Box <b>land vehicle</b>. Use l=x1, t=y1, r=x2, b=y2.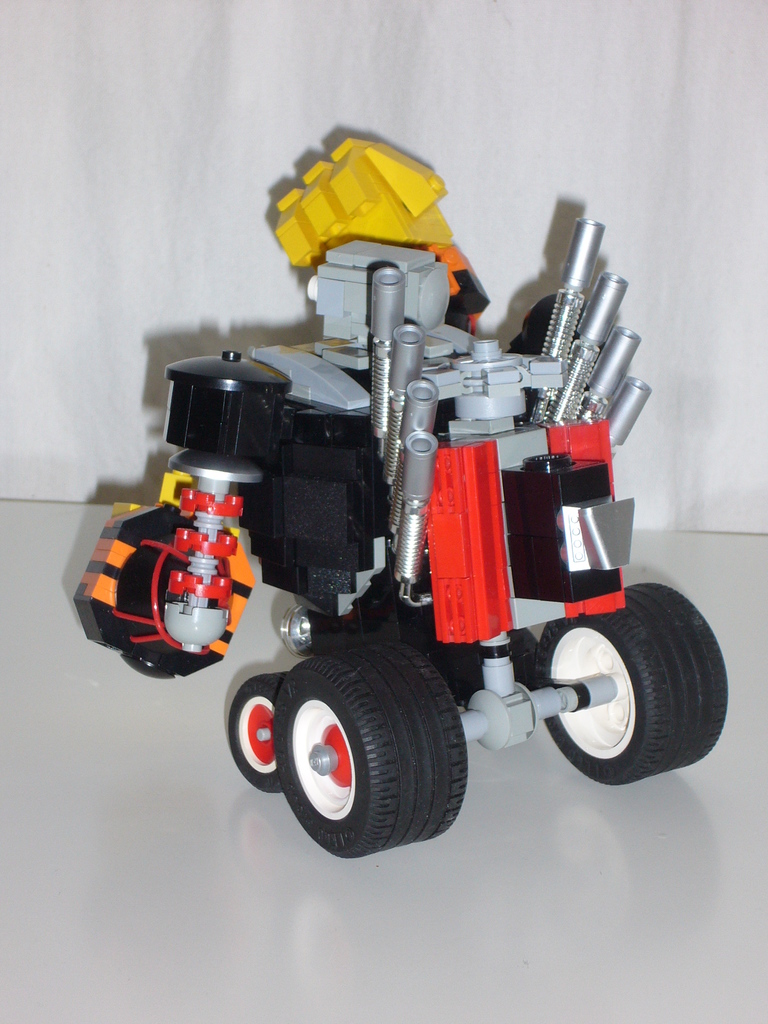
l=70, t=227, r=726, b=867.
